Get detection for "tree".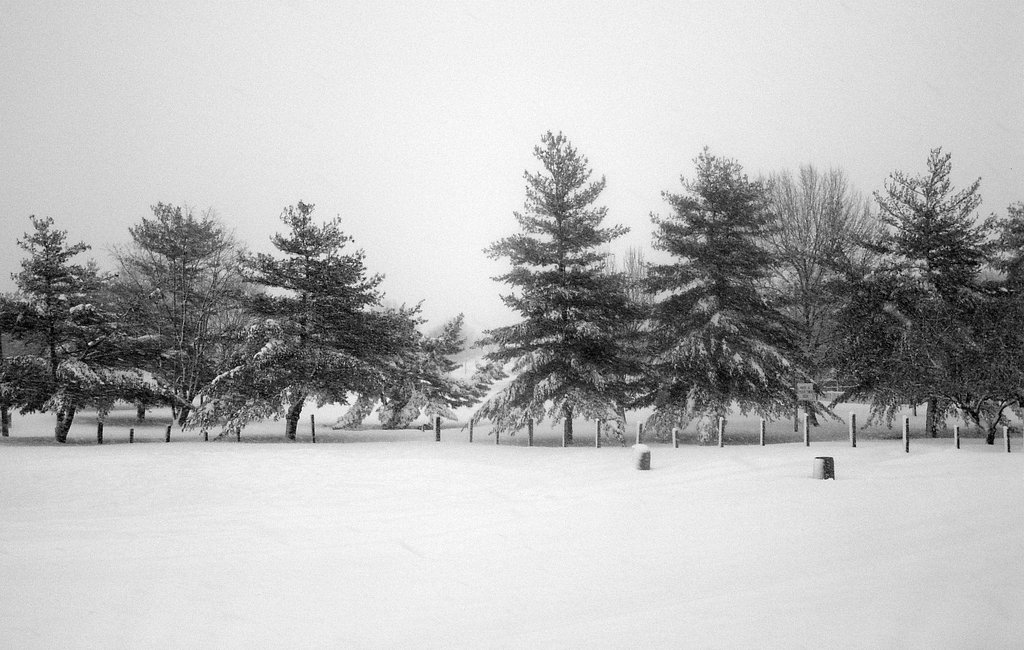
Detection: {"left": 113, "top": 196, "right": 249, "bottom": 434}.
